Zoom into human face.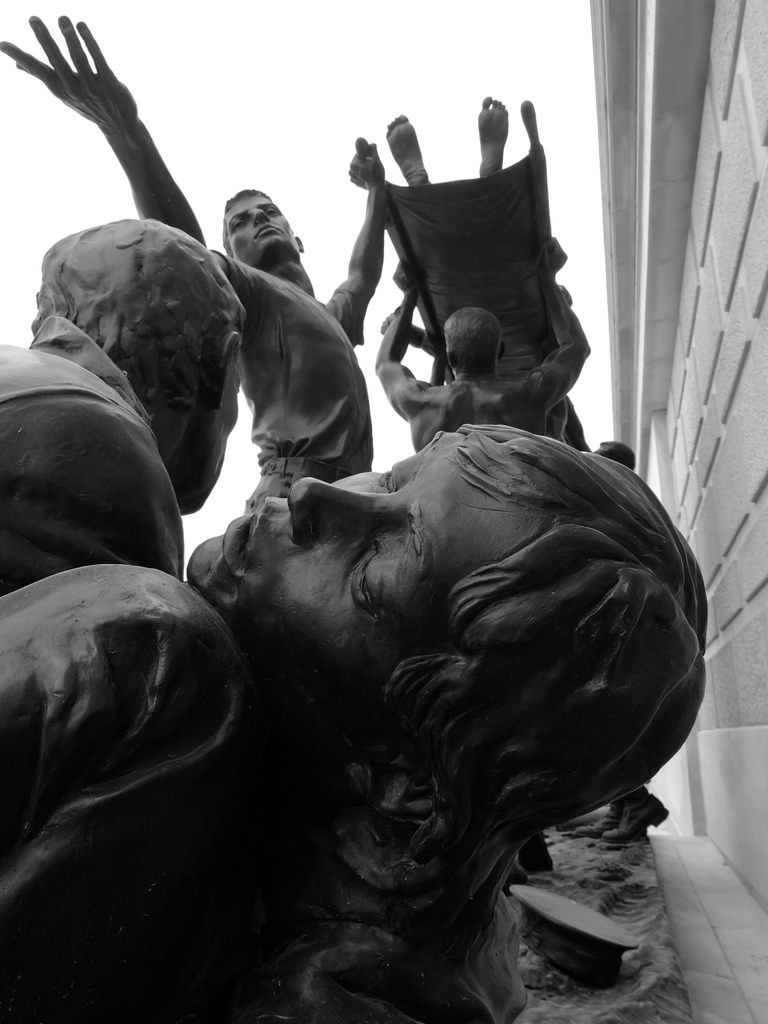
Zoom target: [x1=188, y1=433, x2=555, y2=699].
